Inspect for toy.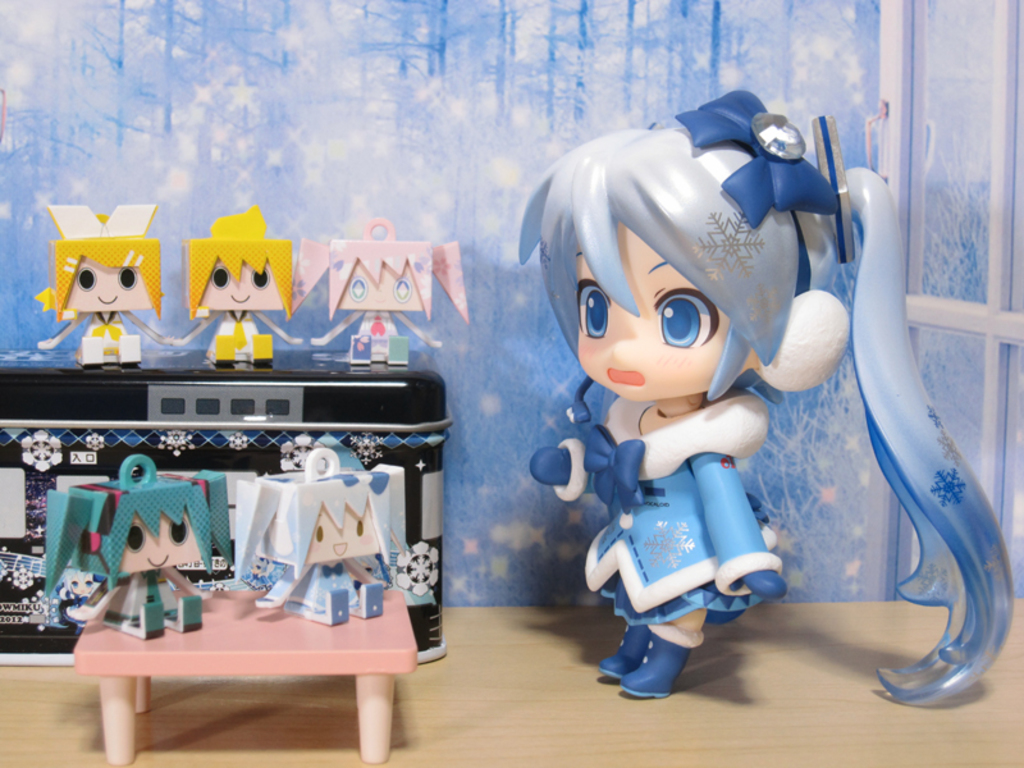
Inspection: detection(500, 101, 978, 708).
